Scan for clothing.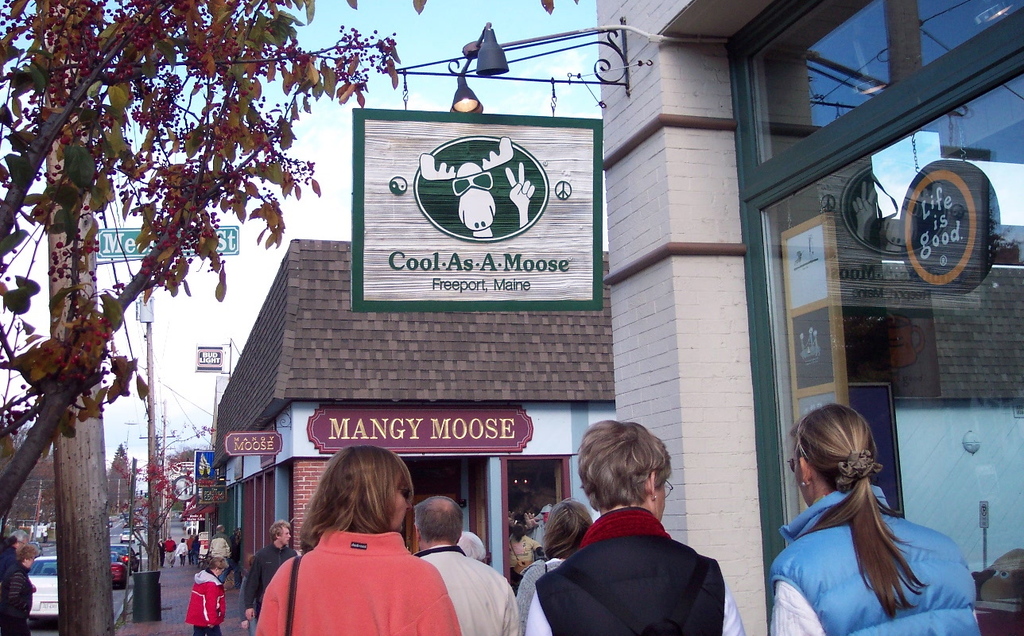
Scan result: [x1=0, y1=546, x2=17, y2=568].
